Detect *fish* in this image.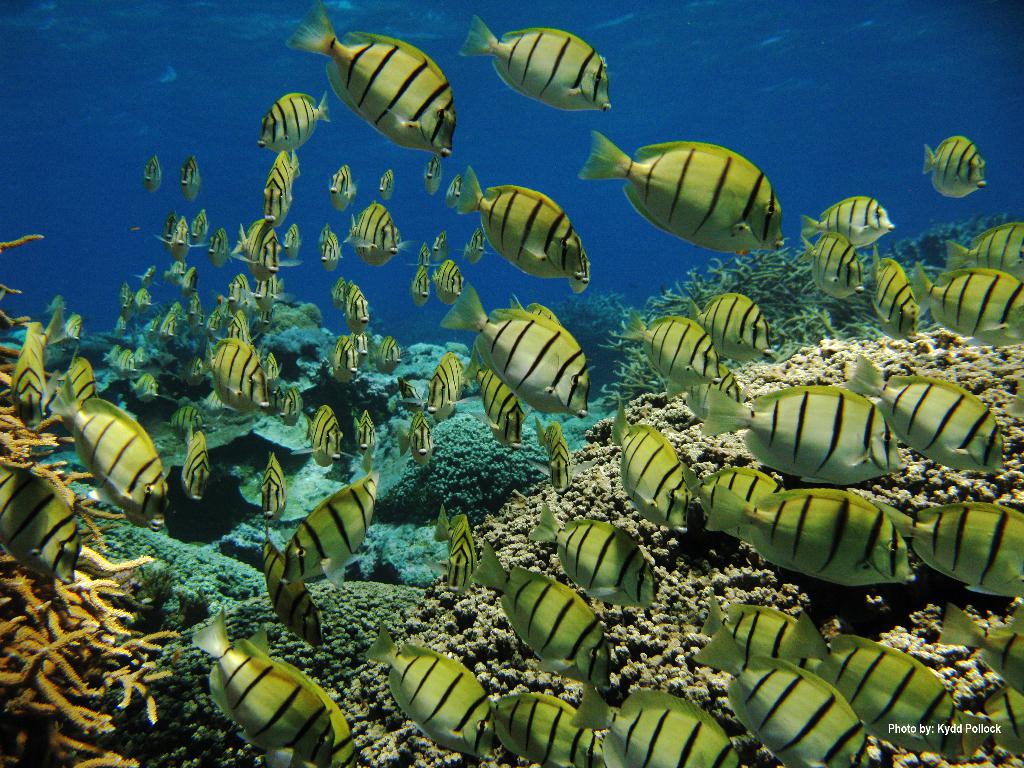
Detection: box=[602, 398, 694, 538].
